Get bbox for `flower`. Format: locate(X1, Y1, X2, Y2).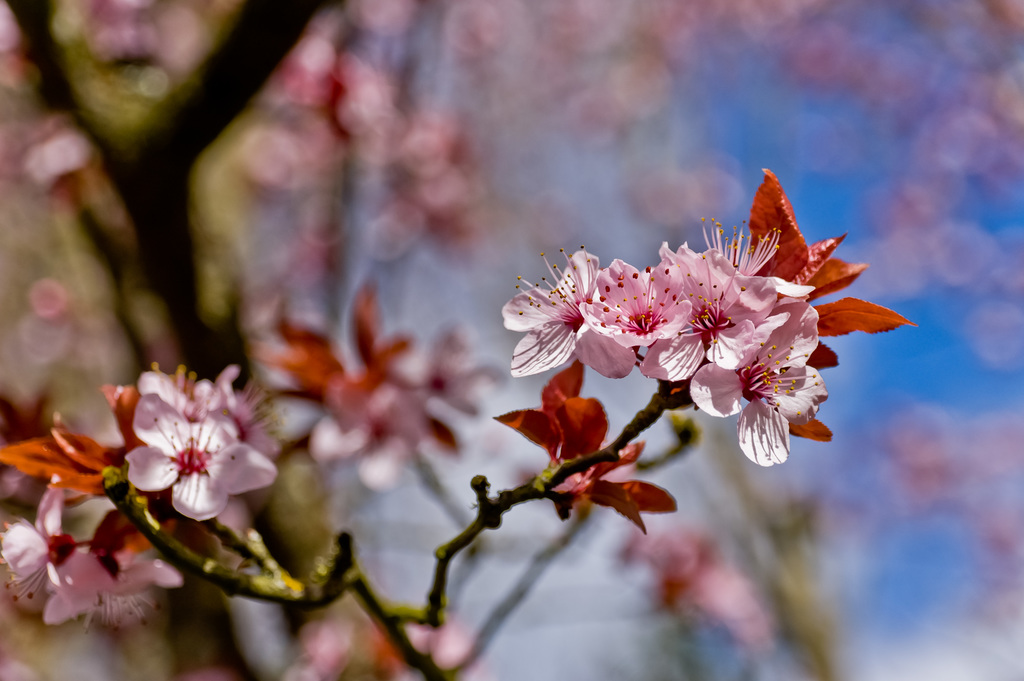
locate(209, 363, 285, 461).
